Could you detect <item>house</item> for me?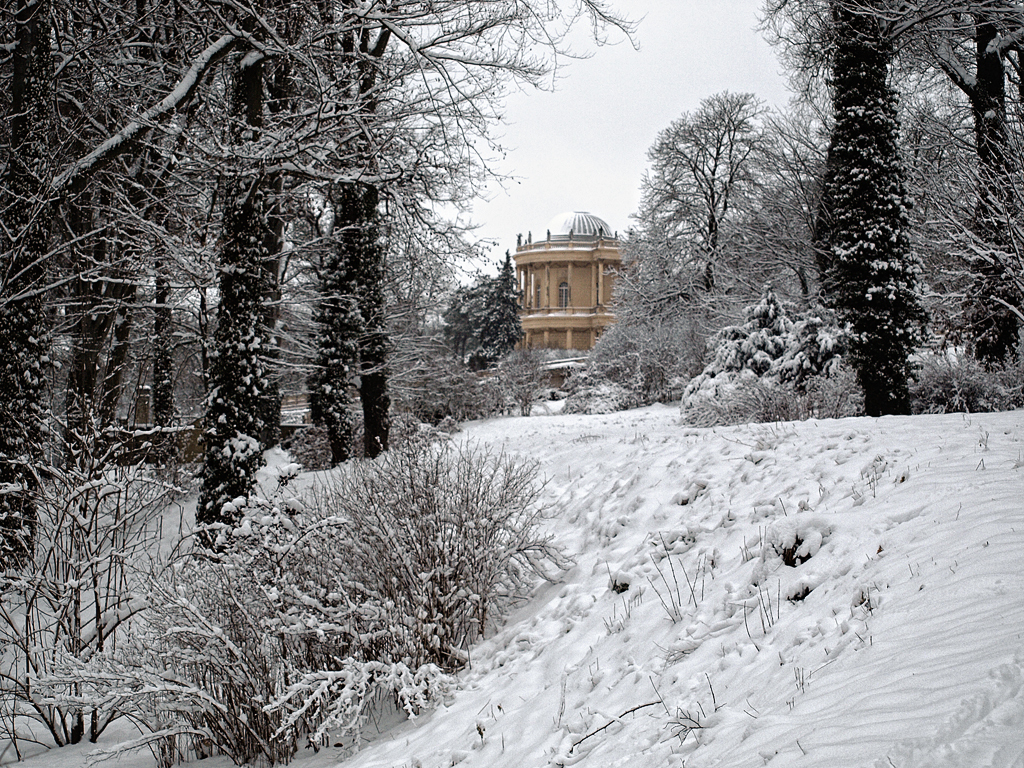
Detection result: [501,202,646,360].
